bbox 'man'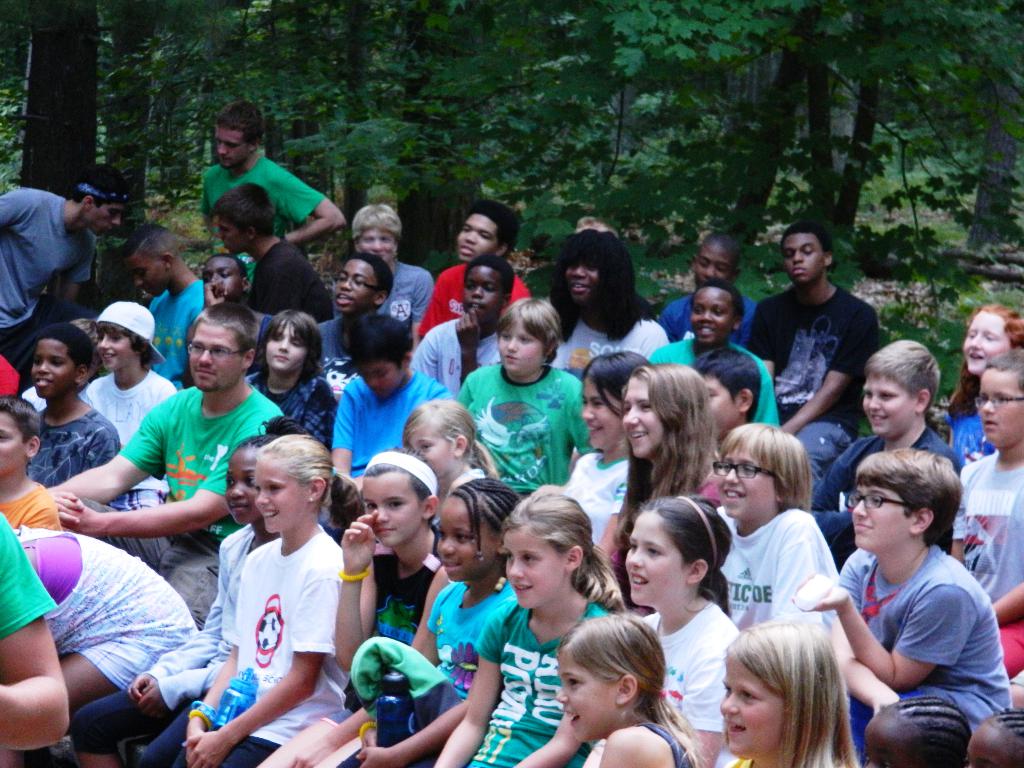
box=[197, 101, 346, 307]
